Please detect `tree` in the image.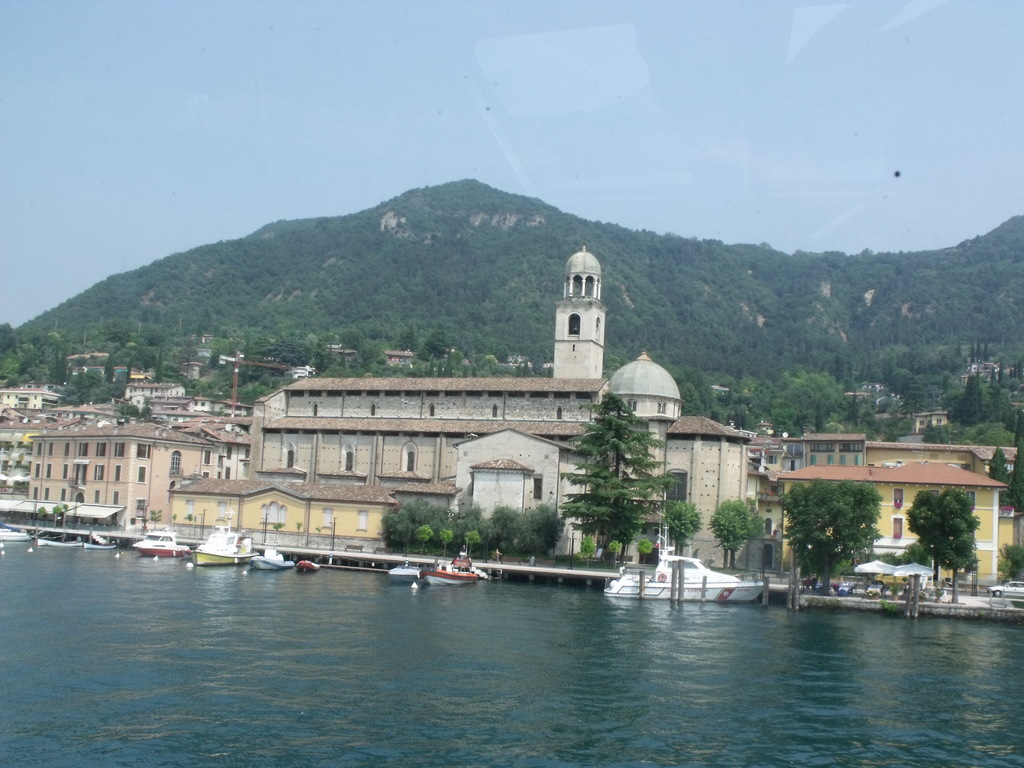
[x1=986, y1=443, x2=1010, y2=505].
